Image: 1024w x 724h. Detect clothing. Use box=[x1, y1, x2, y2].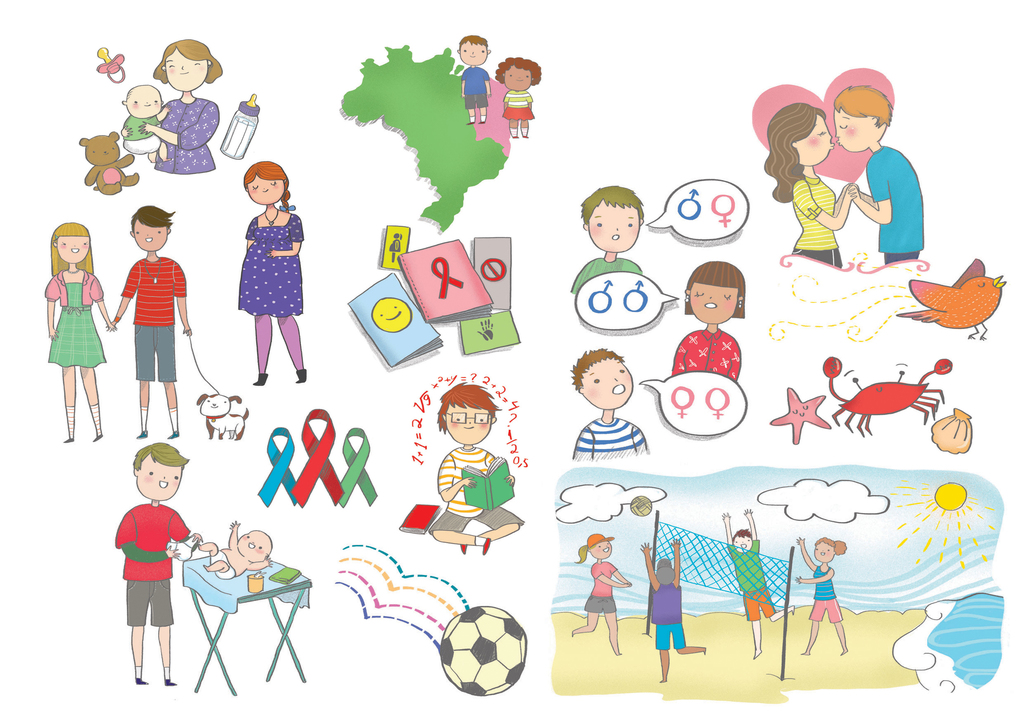
box=[445, 55, 488, 105].
